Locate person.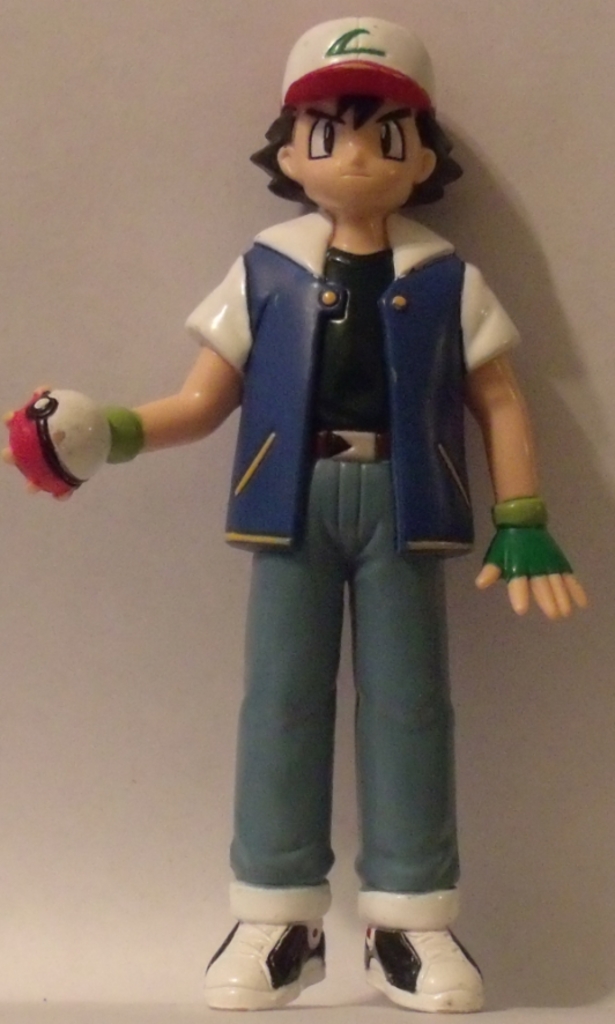
Bounding box: (left=108, top=38, right=529, bottom=907).
